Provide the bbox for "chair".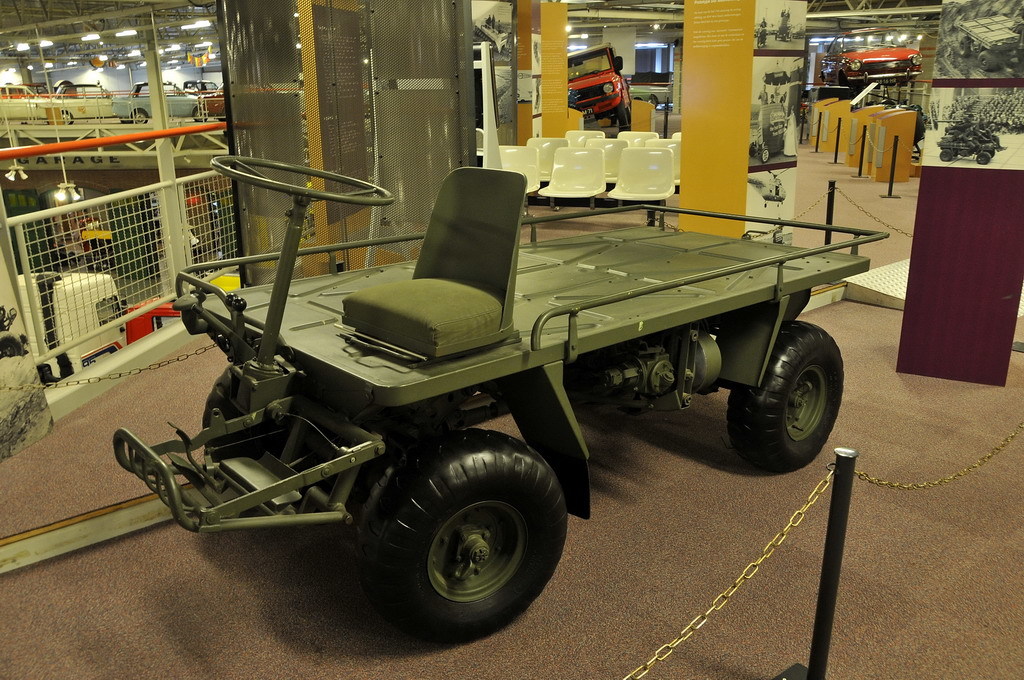
BBox(587, 136, 642, 185).
